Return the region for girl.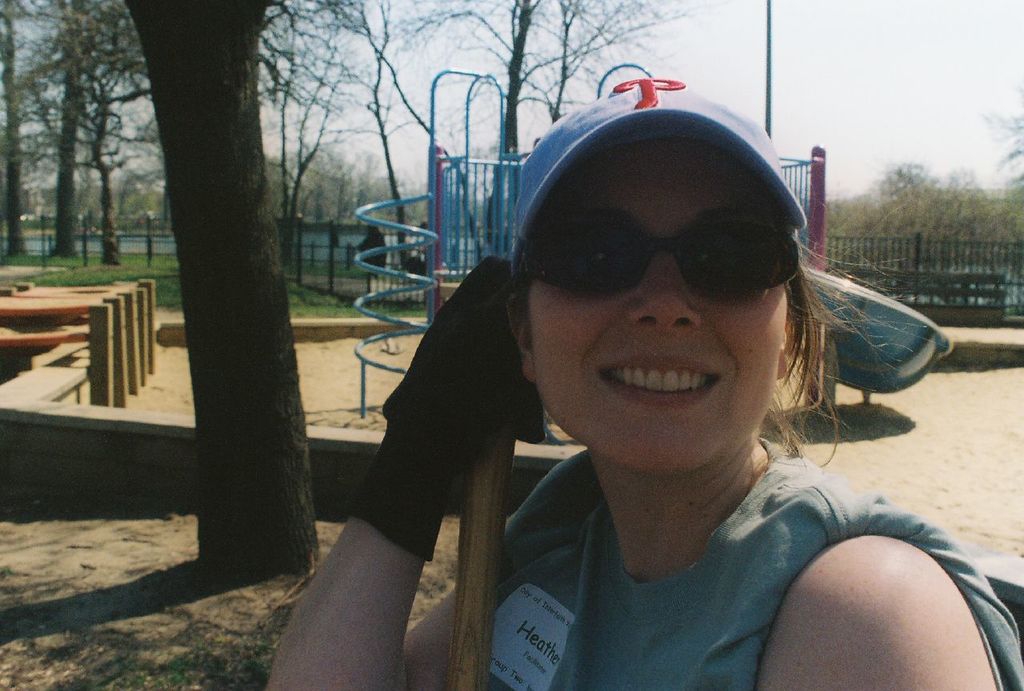
[left=289, top=79, right=1008, bottom=674].
